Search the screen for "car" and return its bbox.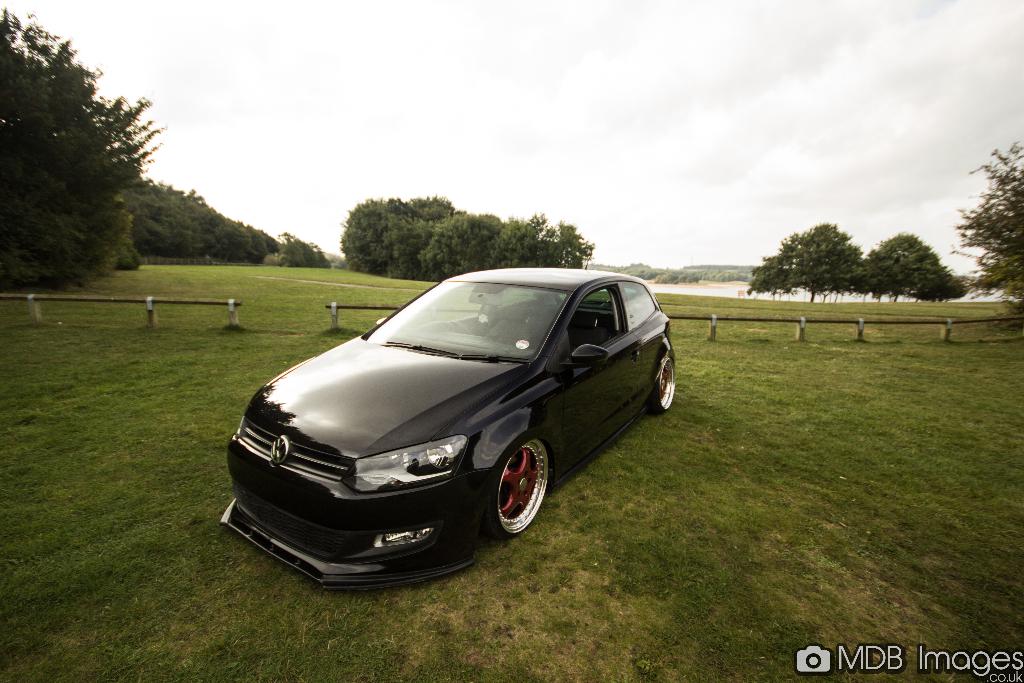
Found: 221:264:684:597.
